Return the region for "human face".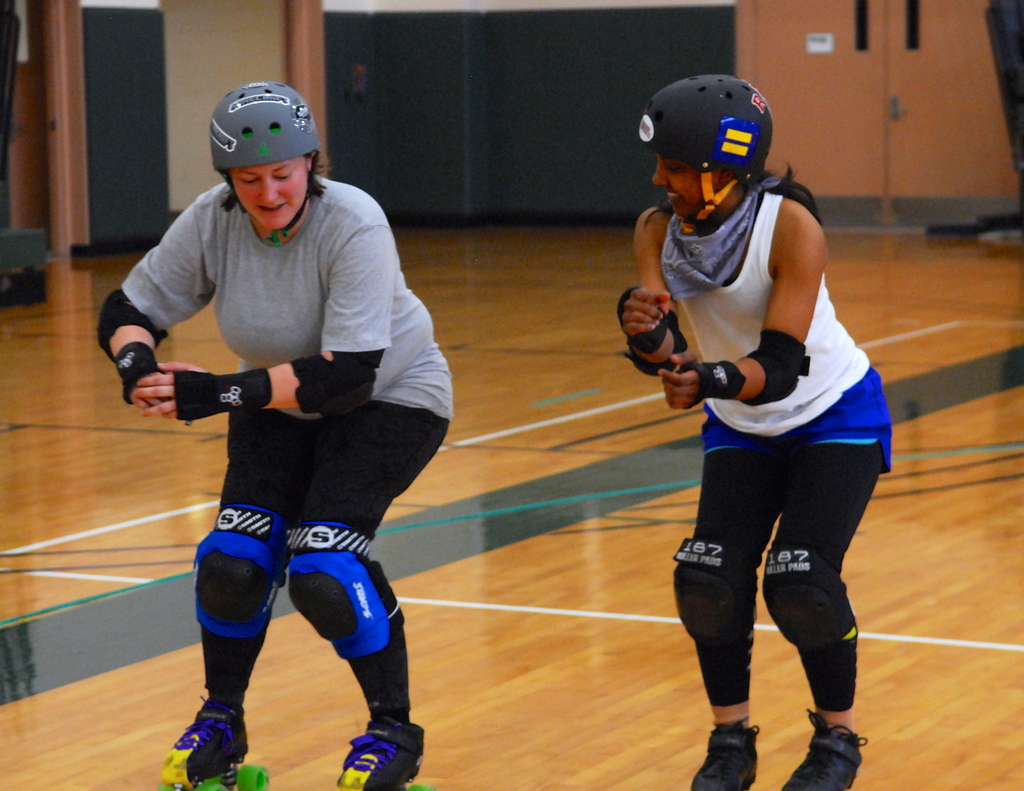
bbox=(227, 155, 307, 231).
